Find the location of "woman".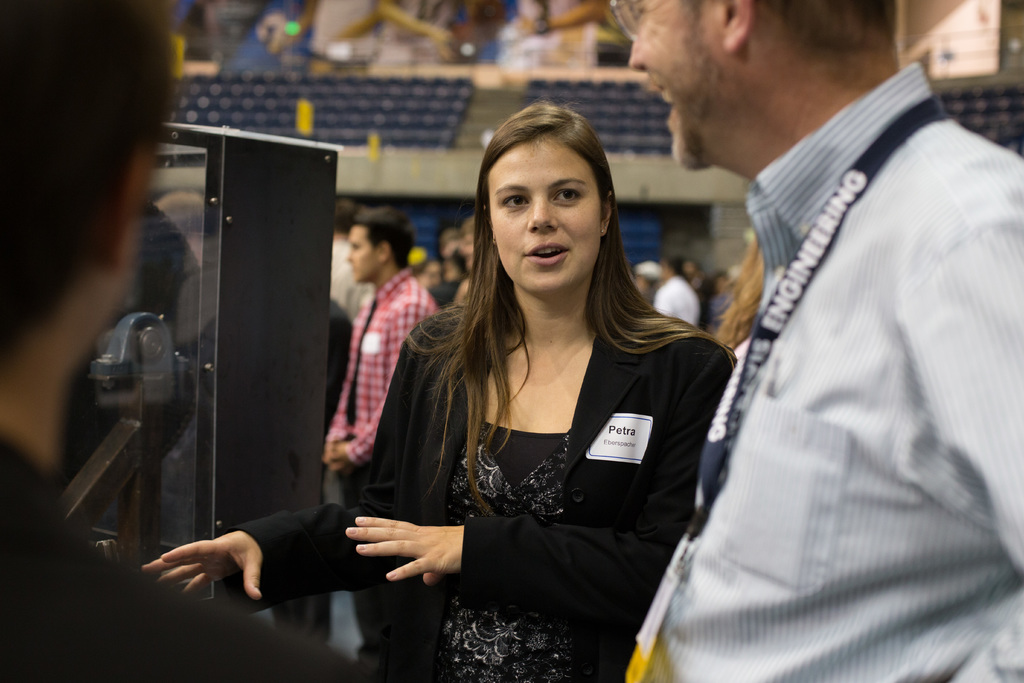
Location: 345, 120, 721, 673.
